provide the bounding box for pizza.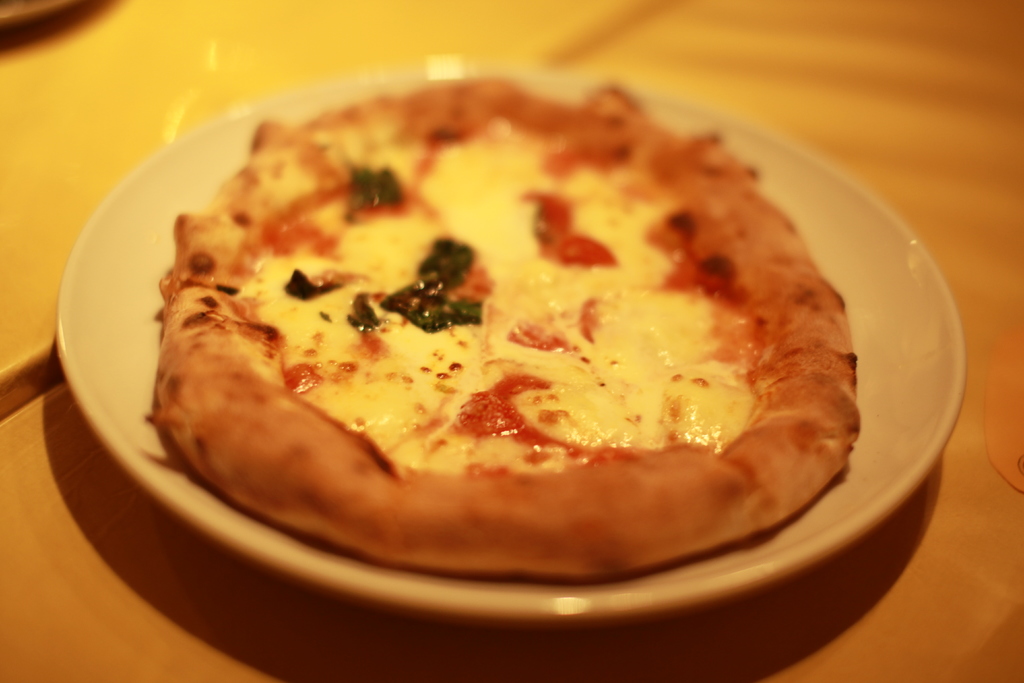
(153,74,865,577).
